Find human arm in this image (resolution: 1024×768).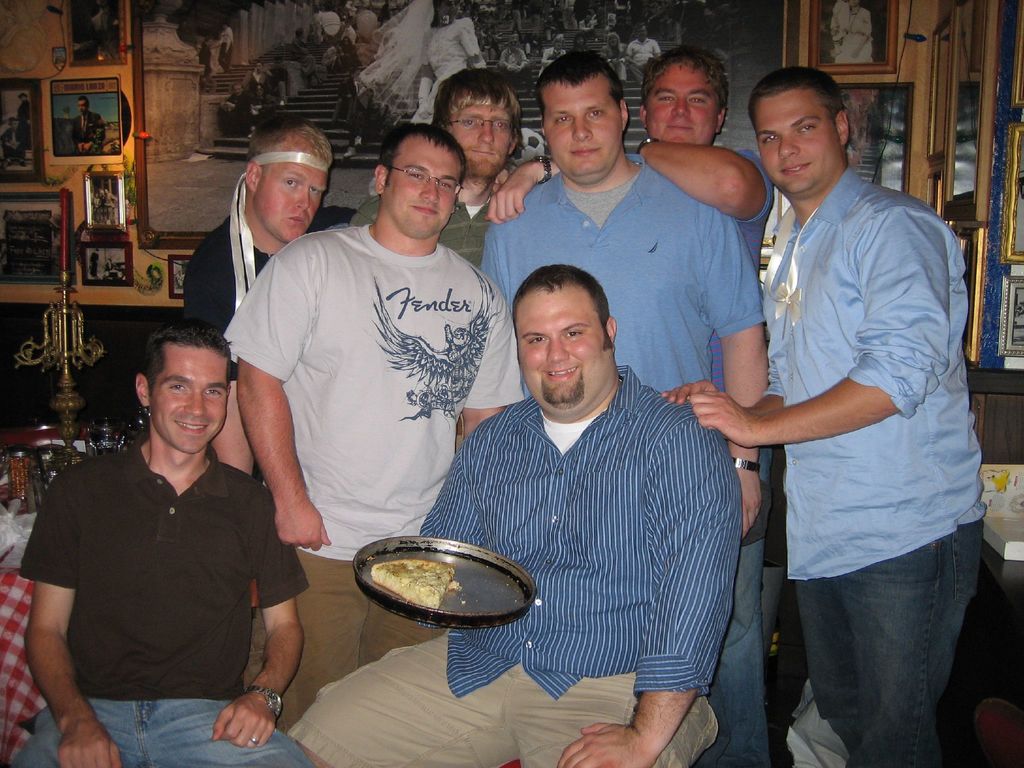
[218,236,331,546].
